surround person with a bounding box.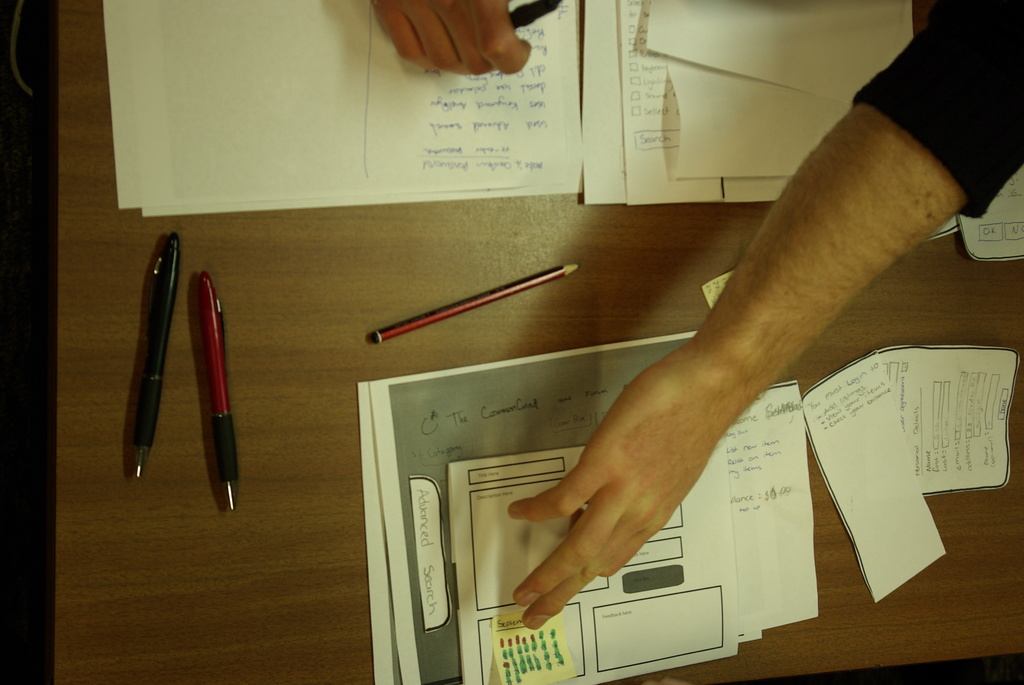
<bbox>507, 0, 1023, 629</bbox>.
